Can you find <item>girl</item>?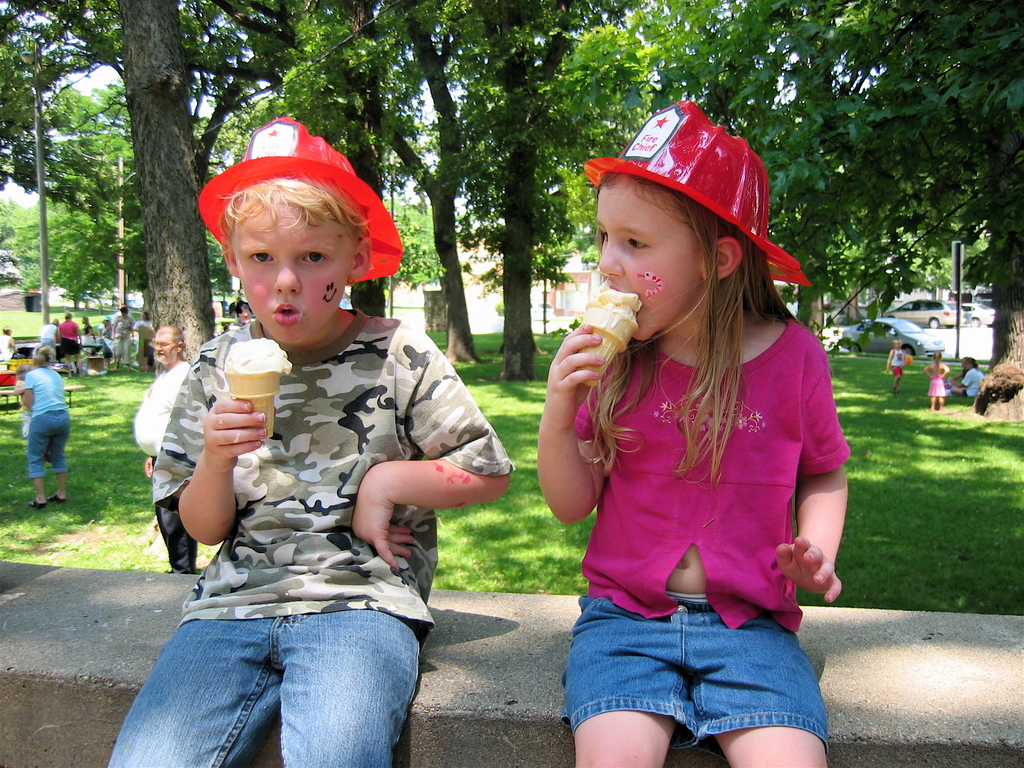
Yes, bounding box: region(536, 99, 850, 767).
